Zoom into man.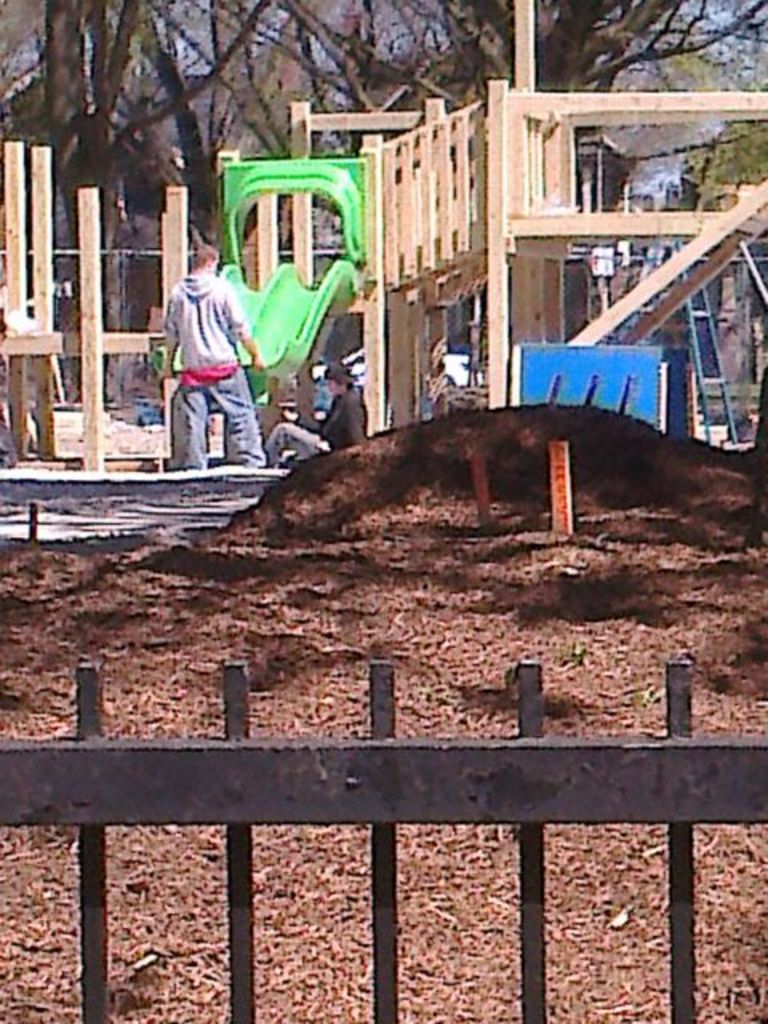
Zoom target: detection(272, 352, 374, 454).
